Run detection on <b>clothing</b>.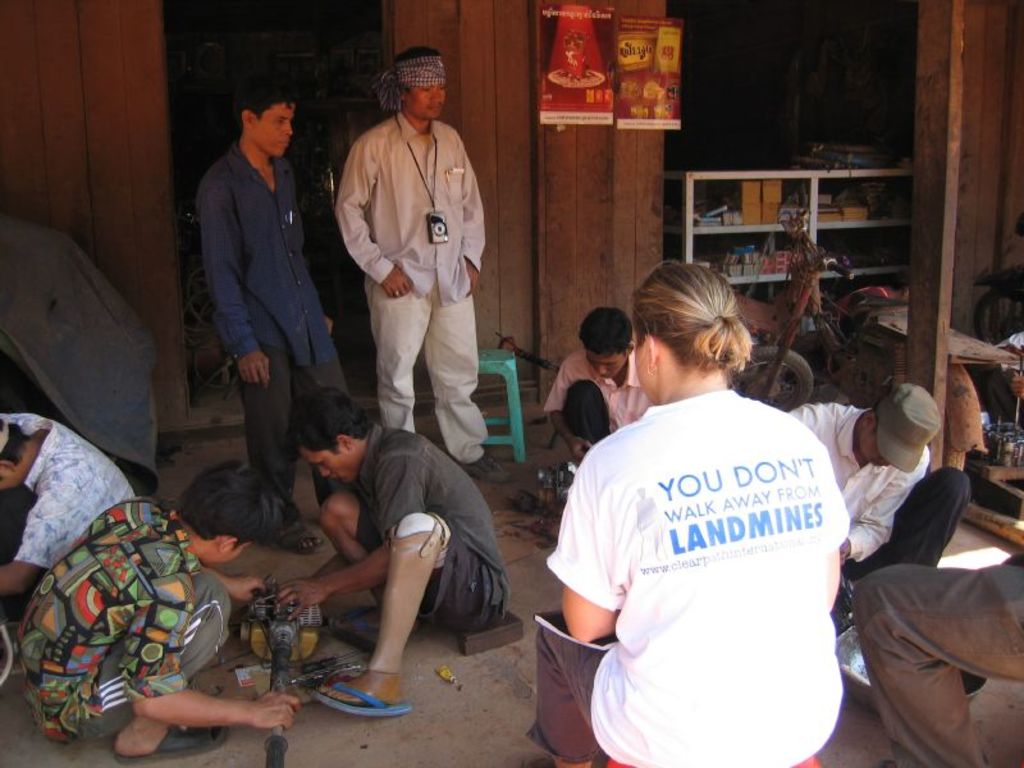
Result: box=[15, 493, 230, 732].
